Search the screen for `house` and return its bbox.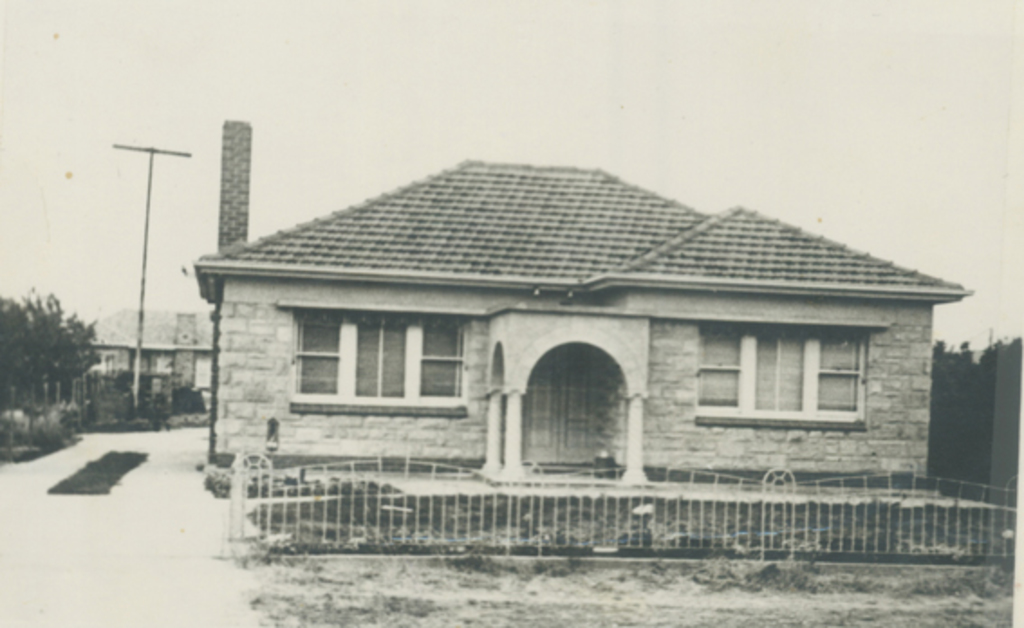
Found: rect(204, 134, 955, 552).
